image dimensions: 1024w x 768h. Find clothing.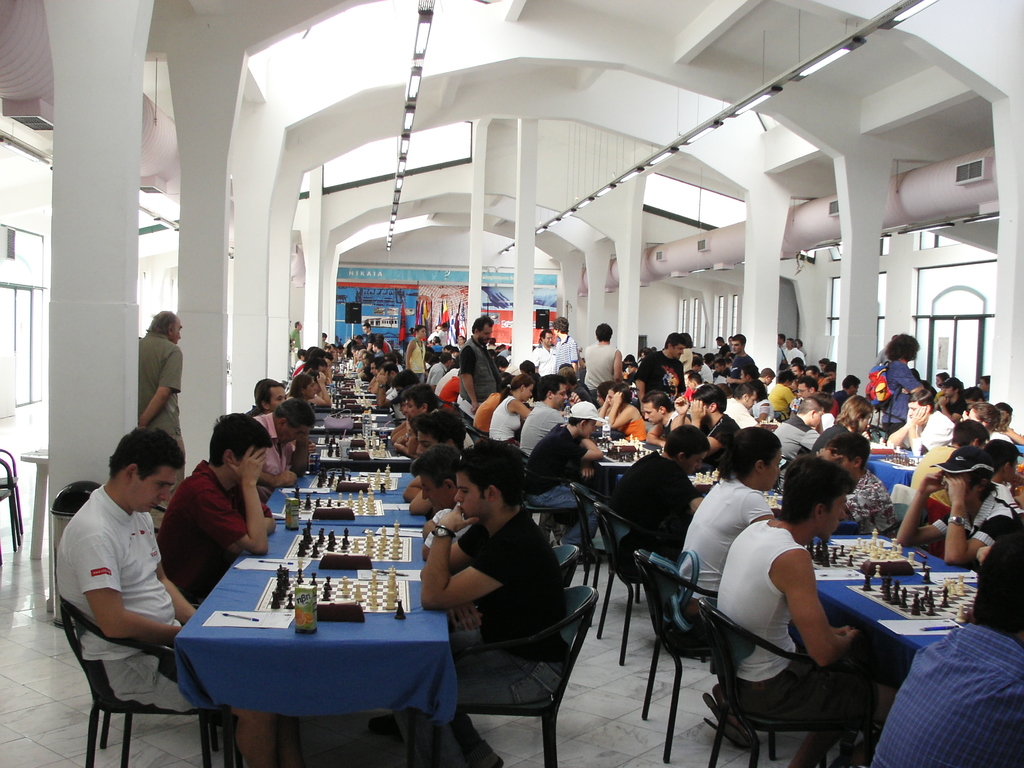
rect(156, 457, 270, 601).
